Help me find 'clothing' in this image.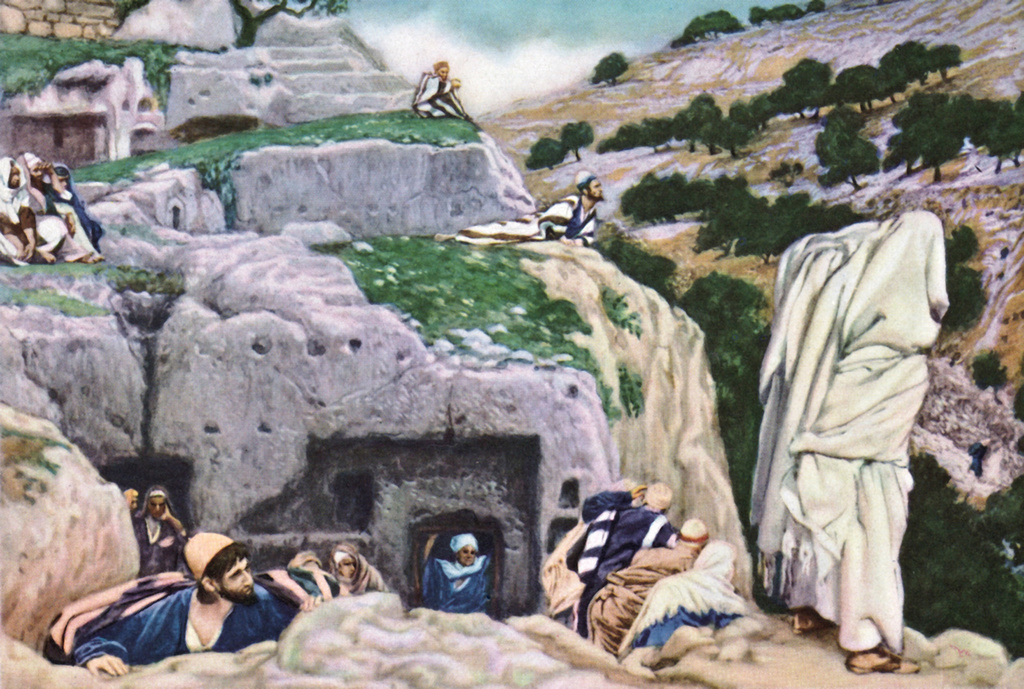
Found it: l=748, t=178, r=953, b=664.
